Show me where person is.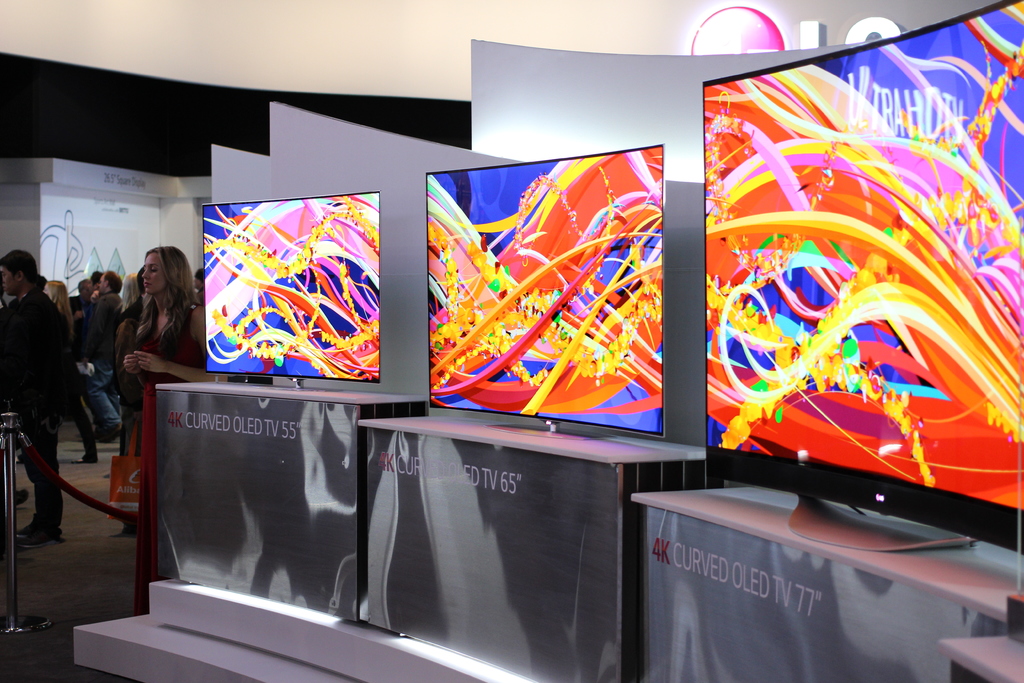
person is at [x1=4, y1=252, x2=84, y2=502].
